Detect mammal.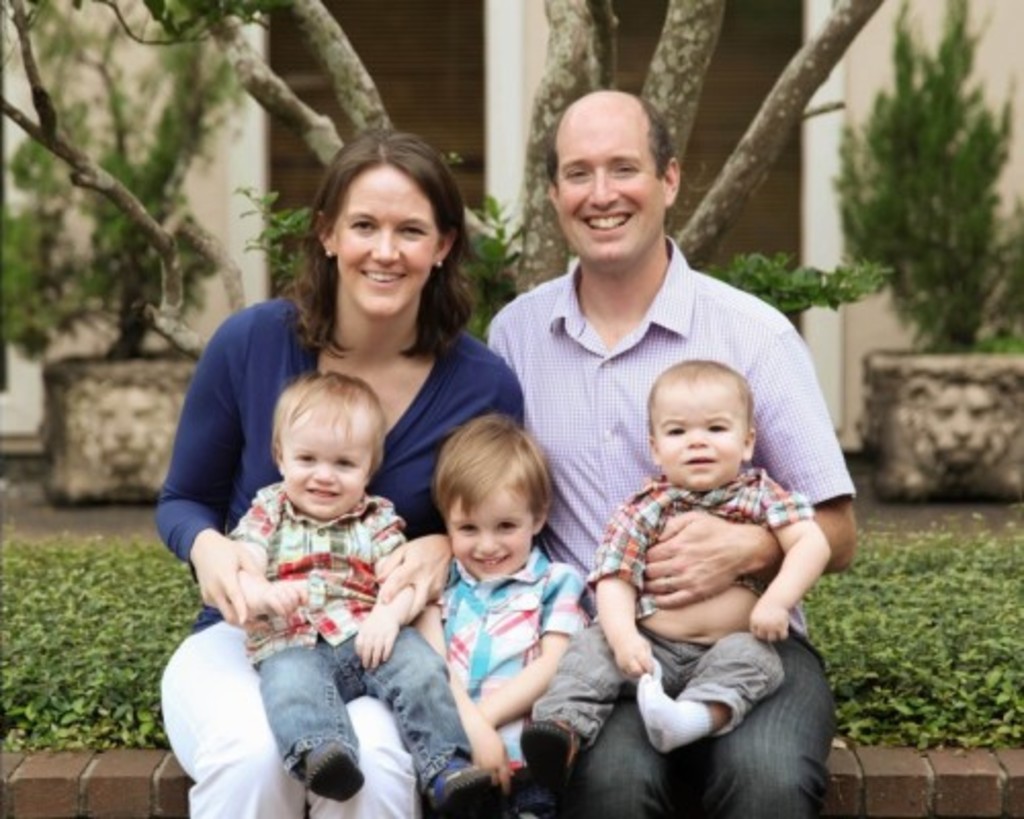
Detected at bbox=(422, 420, 594, 794).
